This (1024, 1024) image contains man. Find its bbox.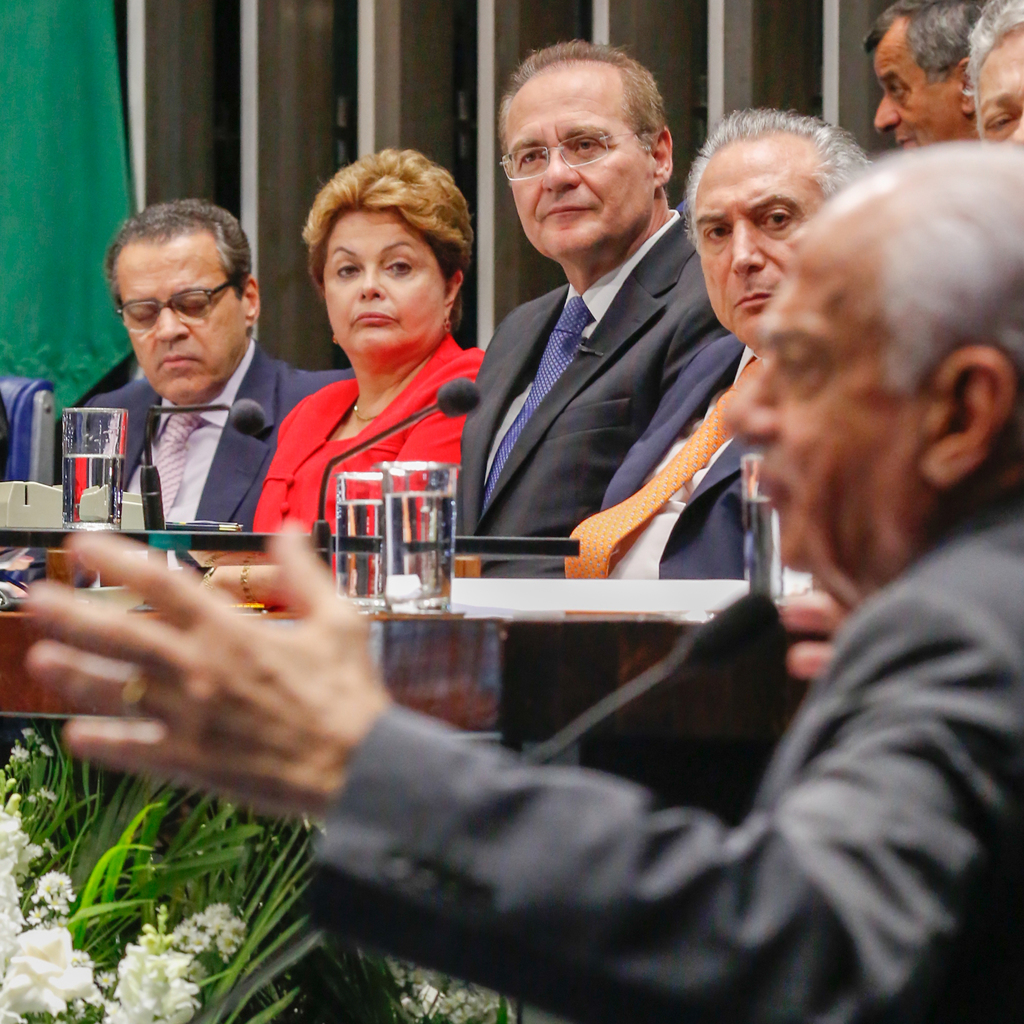
502:111:881:598.
